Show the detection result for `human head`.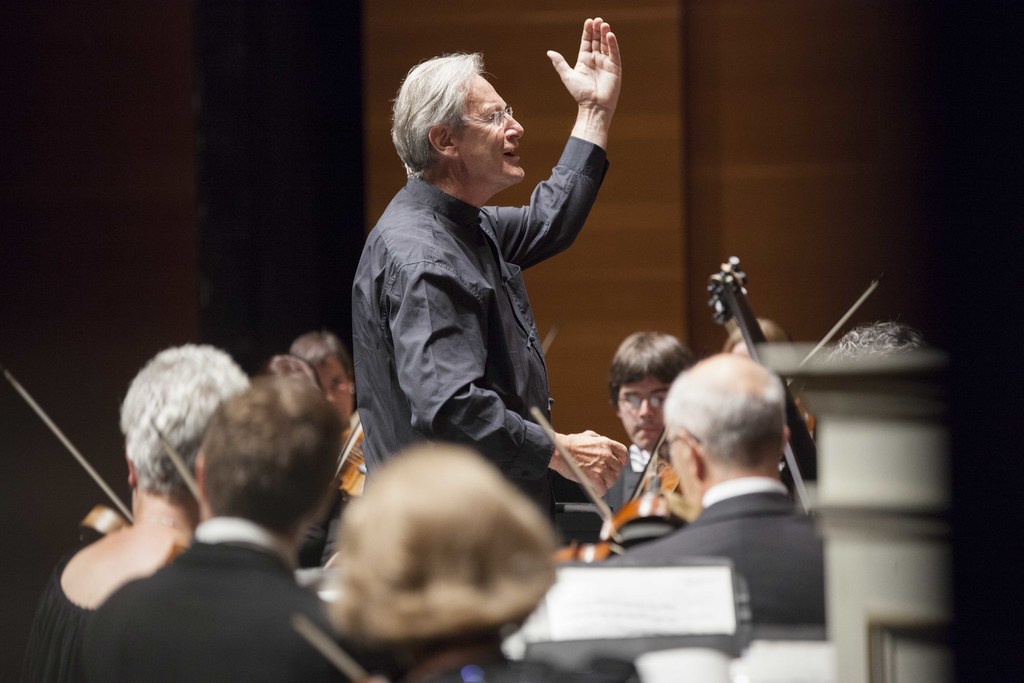
bbox(125, 345, 253, 501).
